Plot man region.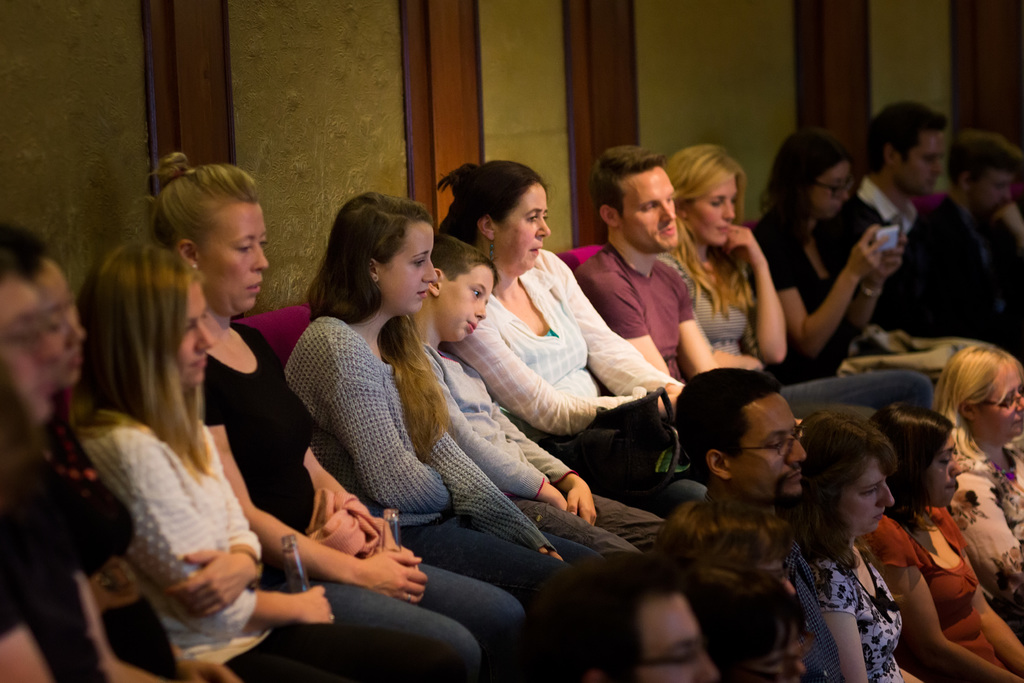
Plotted at 0/252/170/682.
